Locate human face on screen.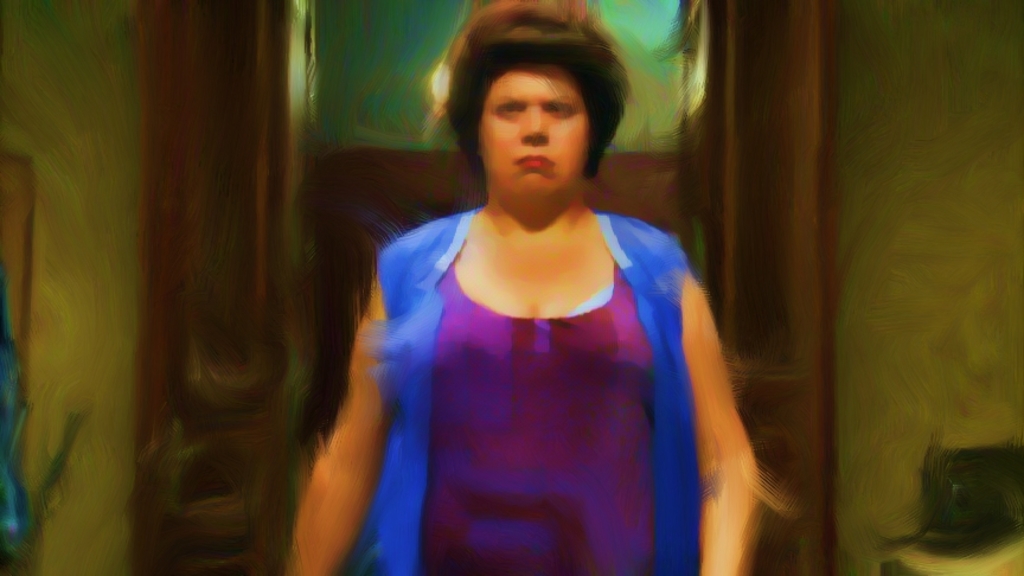
On screen at left=491, top=72, right=582, bottom=199.
